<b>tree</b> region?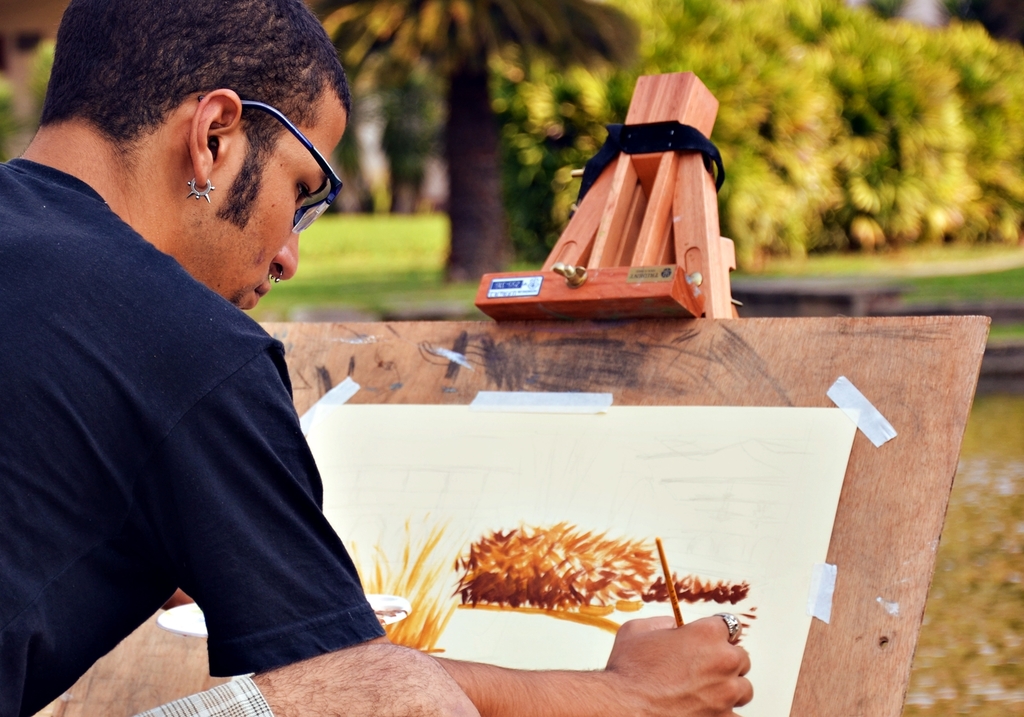
detection(943, 20, 1023, 236)
